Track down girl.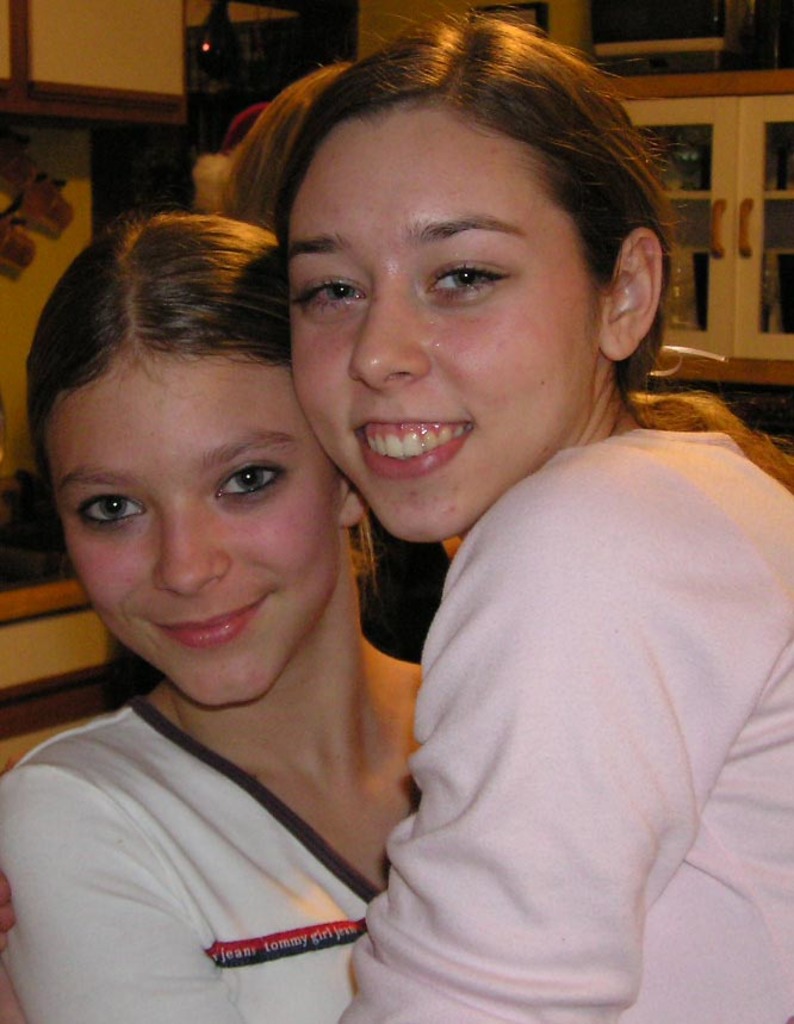
Tracked to Rect(0, 212, 418, 1022).
